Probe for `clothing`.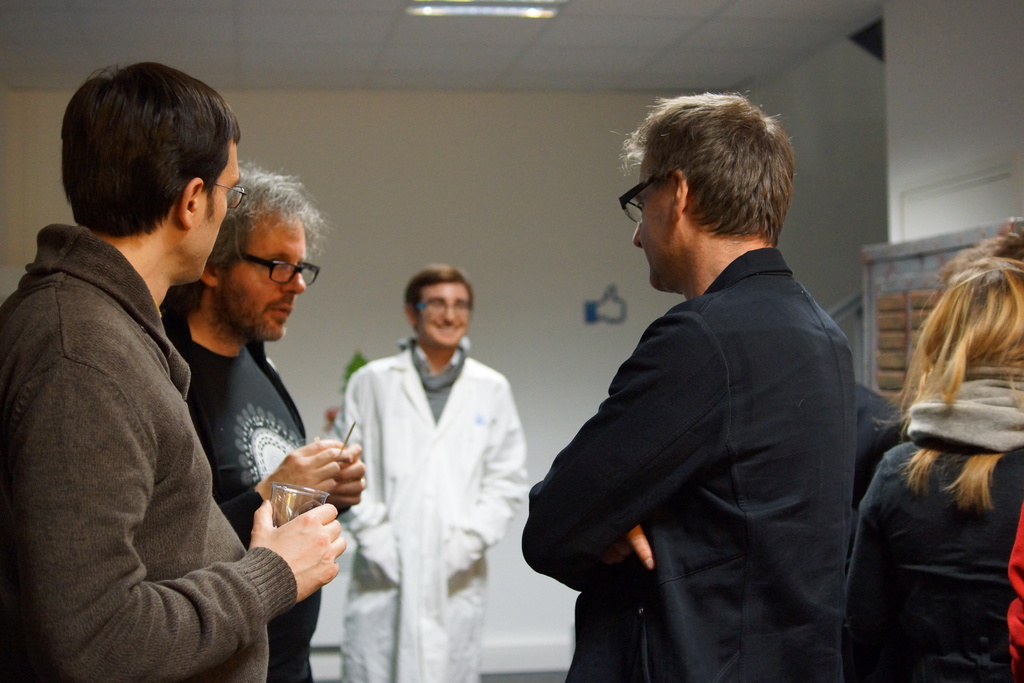
Probe result: Rect(835, 368, 1020, 682).
